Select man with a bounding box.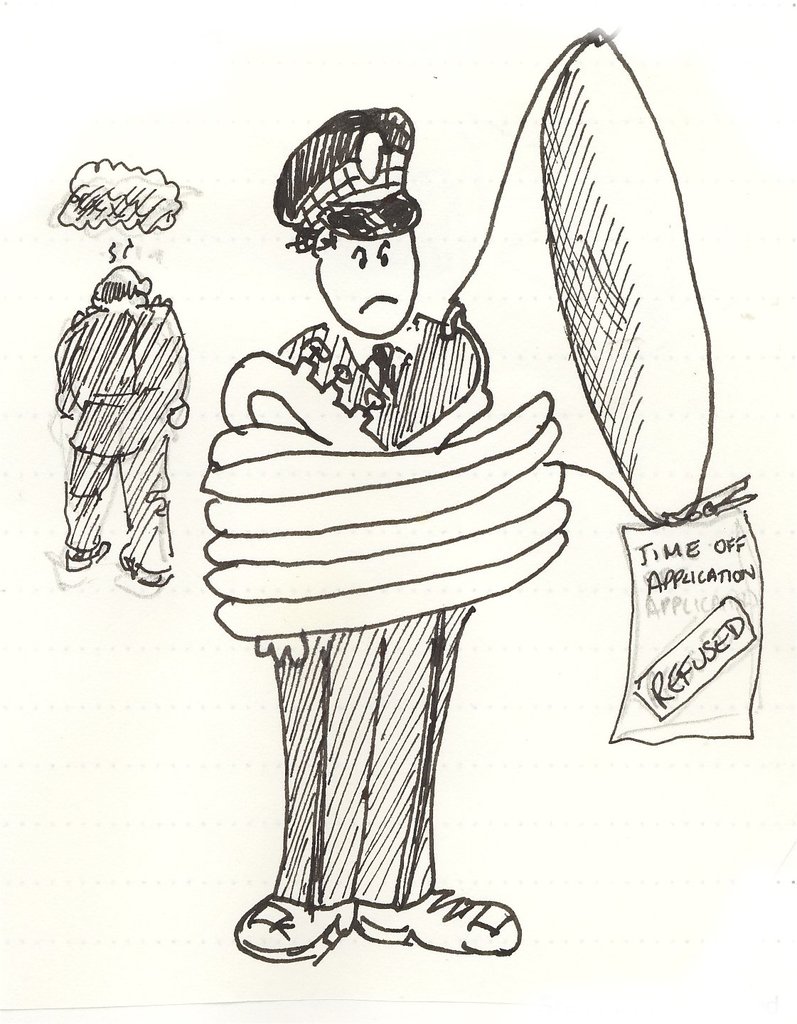
bbox=(235, 106, 517, 962).
